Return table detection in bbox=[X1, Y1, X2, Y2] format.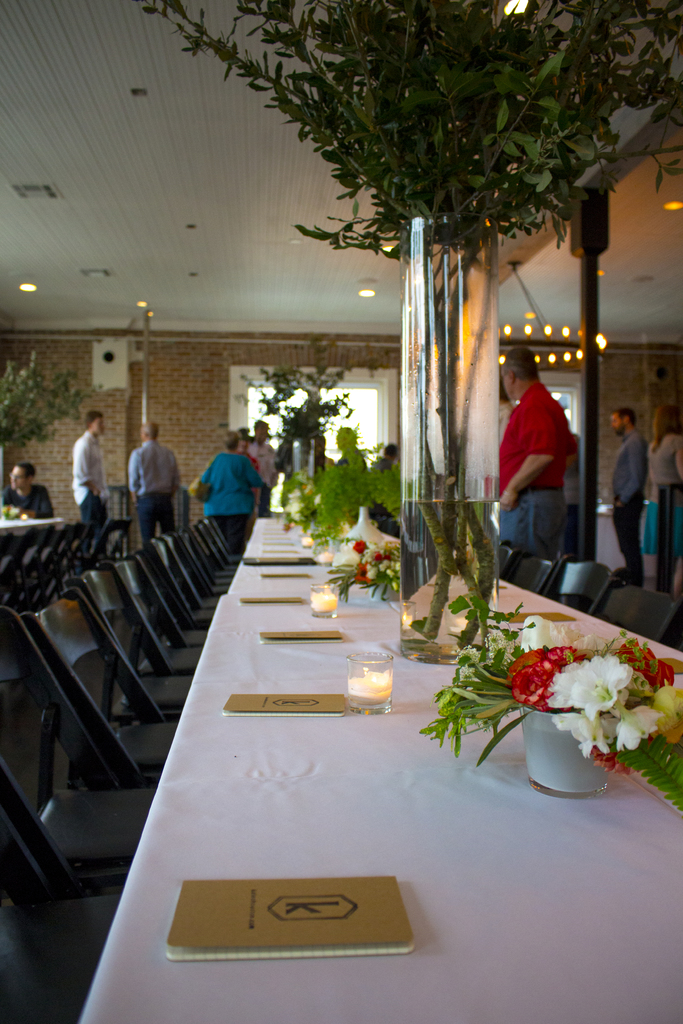
bbox=[78, 515, 682, 1023].
